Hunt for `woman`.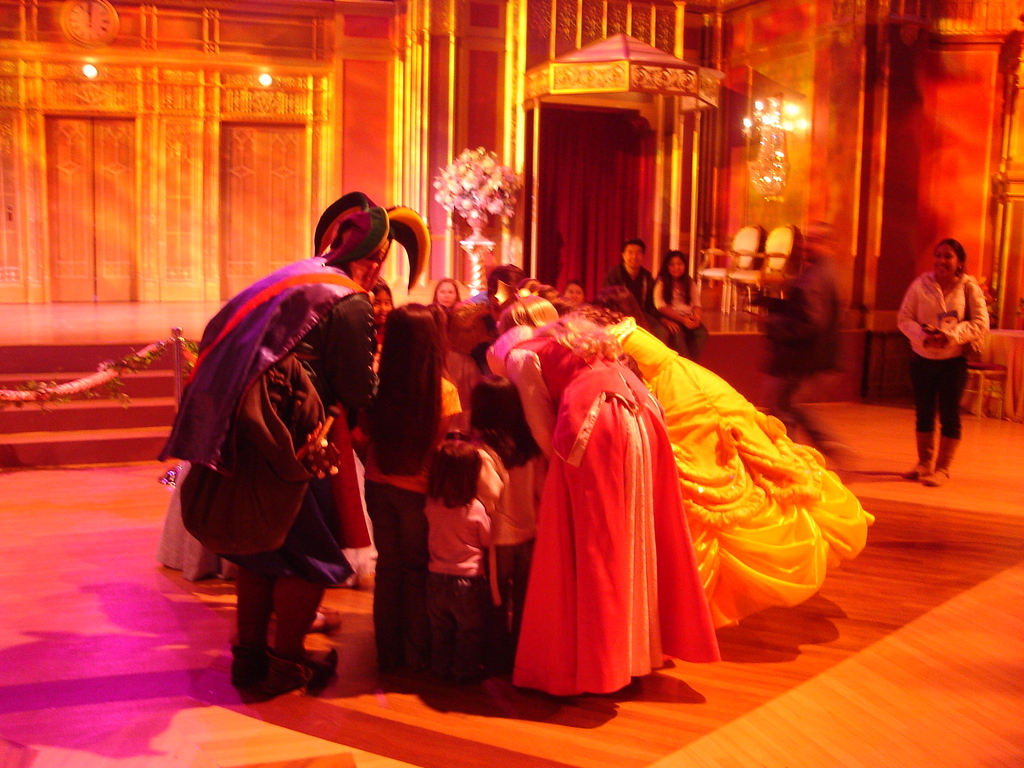
Hunted down at 893:234:988:486.
